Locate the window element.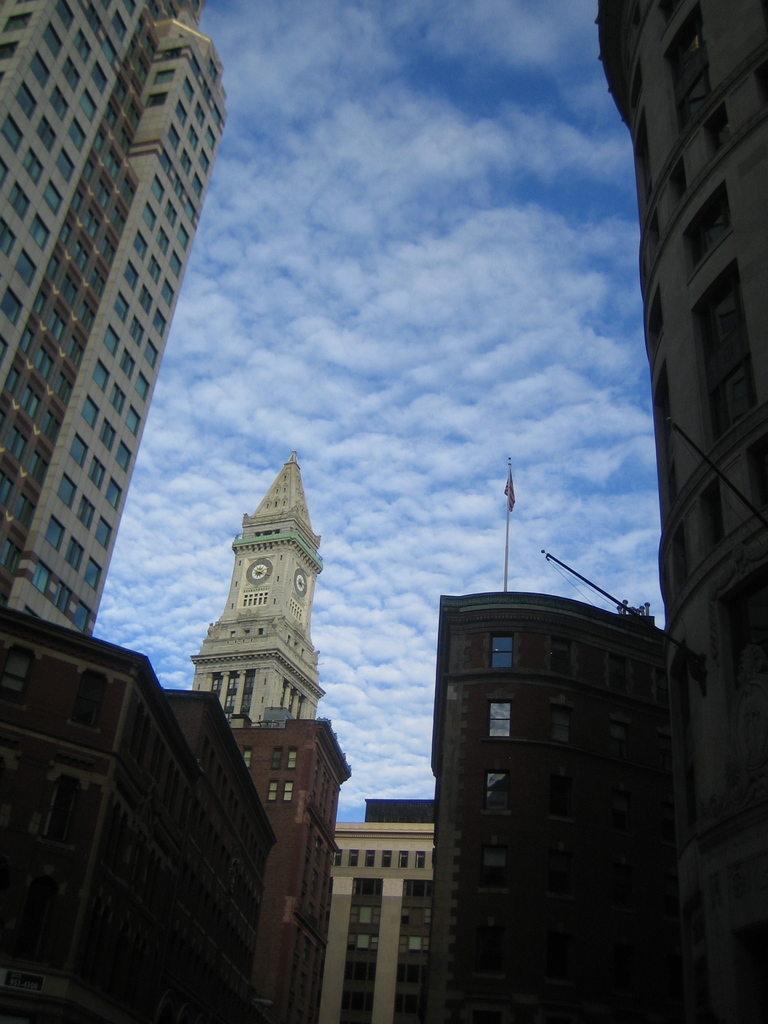
Element bbox: 97 421 118 456.
